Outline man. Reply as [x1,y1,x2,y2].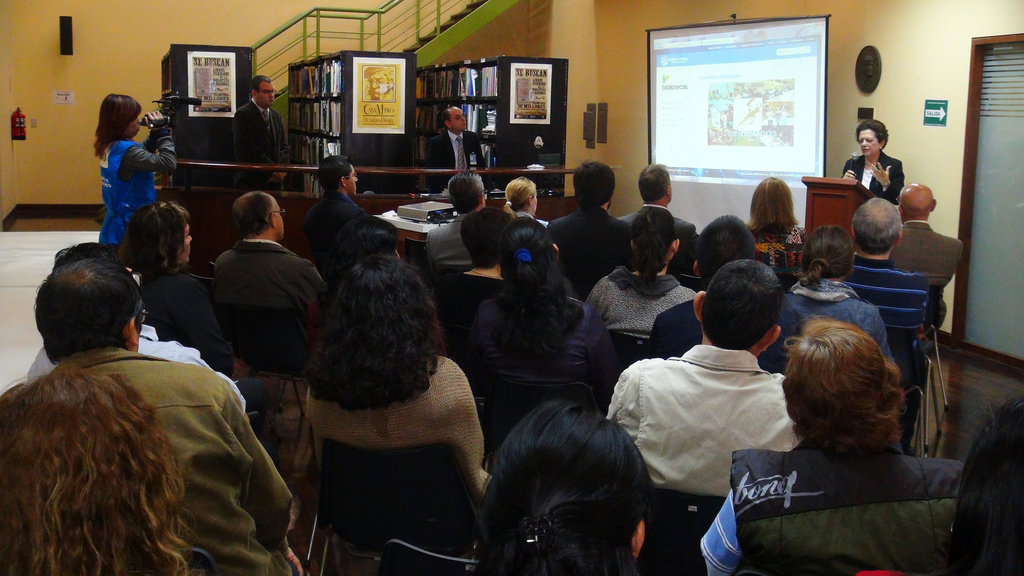
[891,182,965,330].
